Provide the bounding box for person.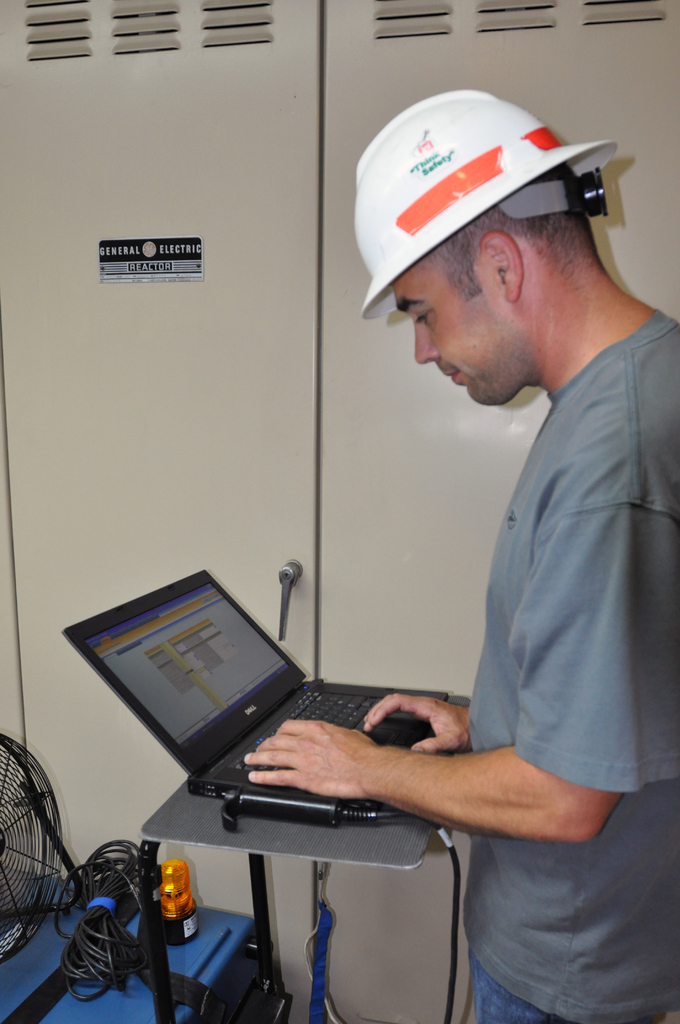
Rect(244, 155, 679, 1023).
